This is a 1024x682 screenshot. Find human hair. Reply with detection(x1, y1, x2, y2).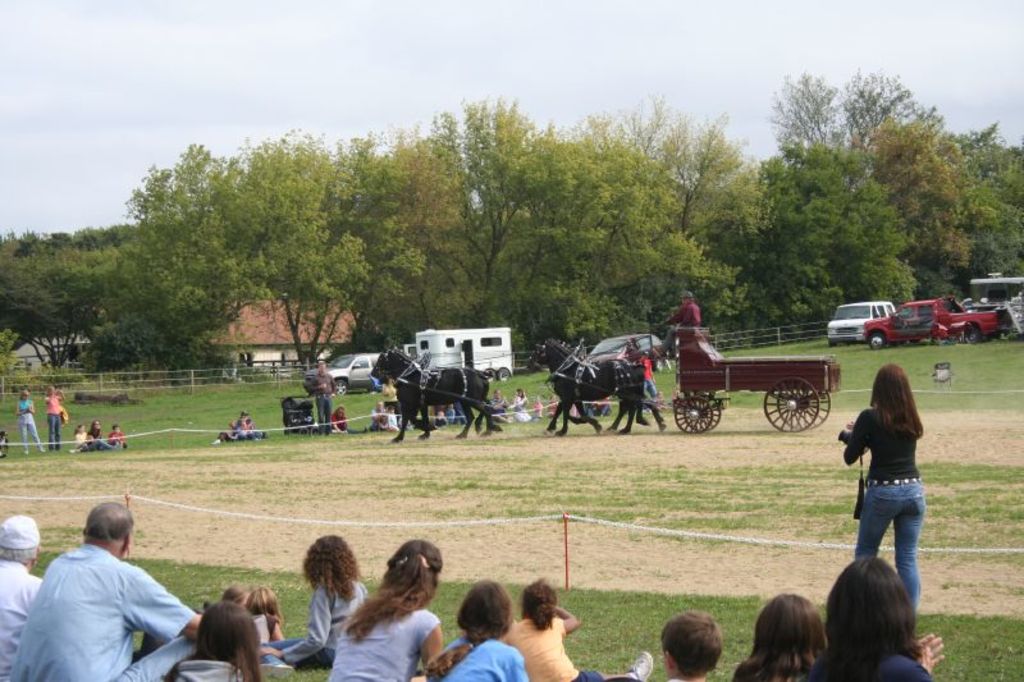
detection(422, 572, 516, 679).
